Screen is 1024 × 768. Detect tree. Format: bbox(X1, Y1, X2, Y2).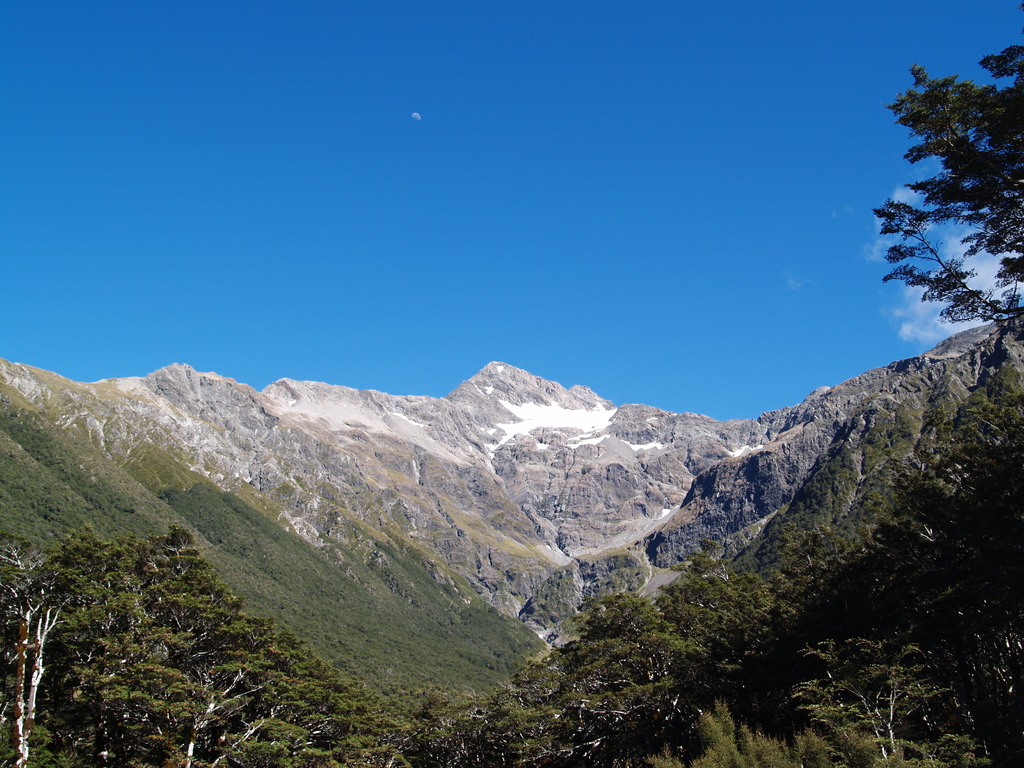
bbox(872, 45, 1023, 351).
